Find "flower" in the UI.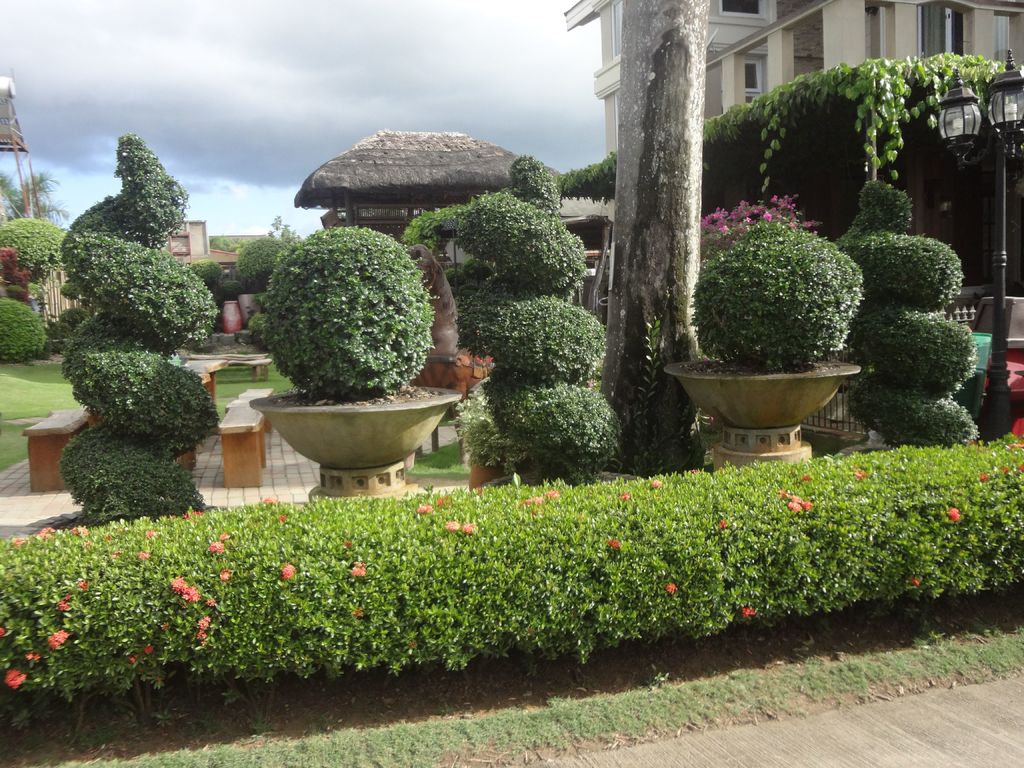
UI element at bbox=(437, 495, 449, 508).
